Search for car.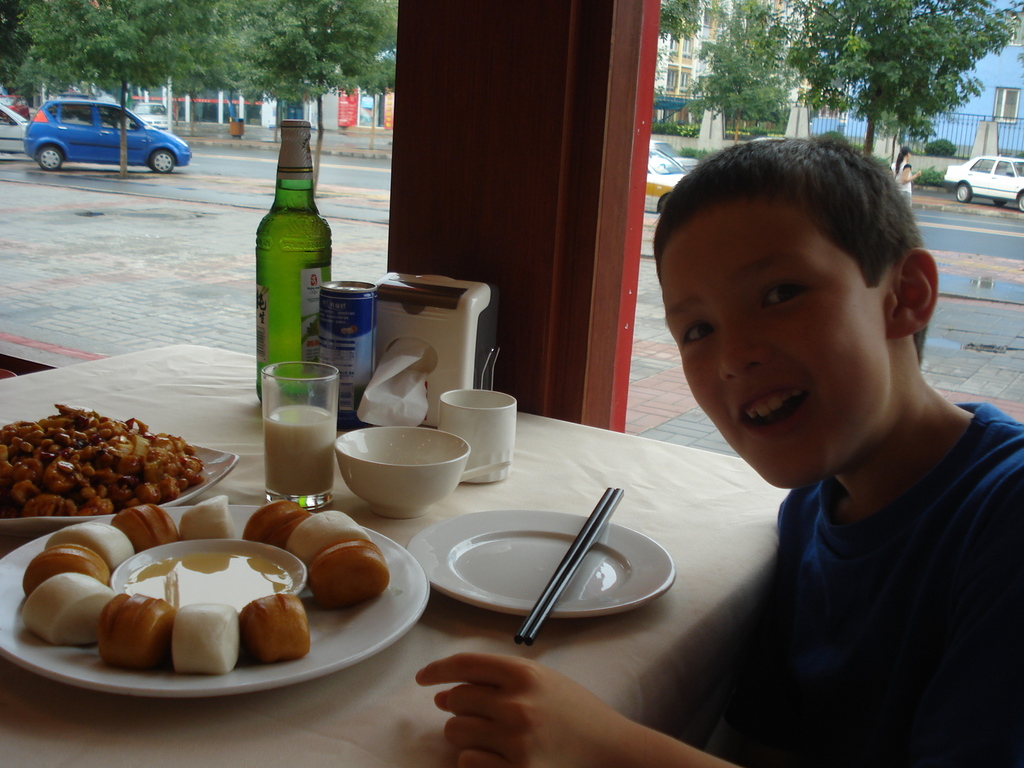
Found at (951,157,1023,209).
